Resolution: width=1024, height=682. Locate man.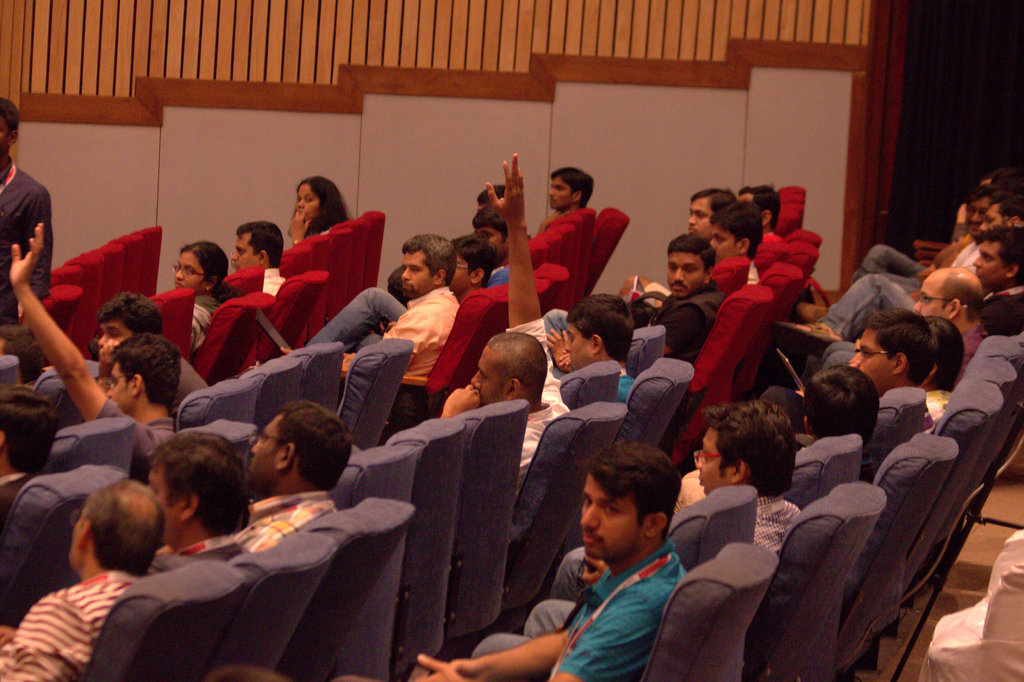
detection(917, 266, 989, 385).
